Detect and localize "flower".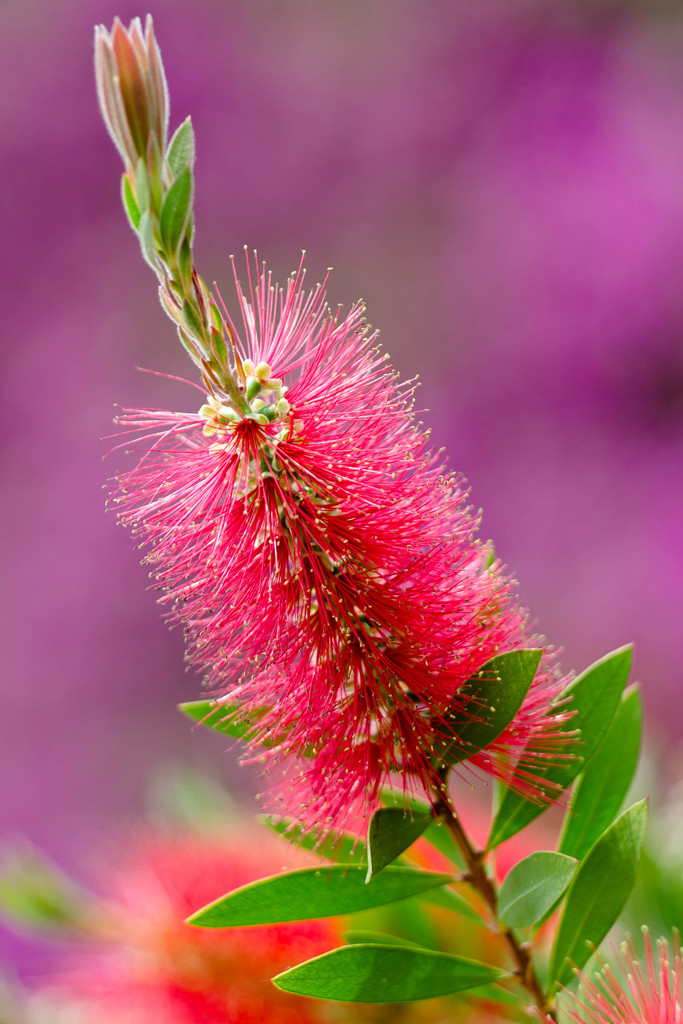
Localized at {"x1": 149, "y1": 0, "x2": 571, "y2": 951}.
